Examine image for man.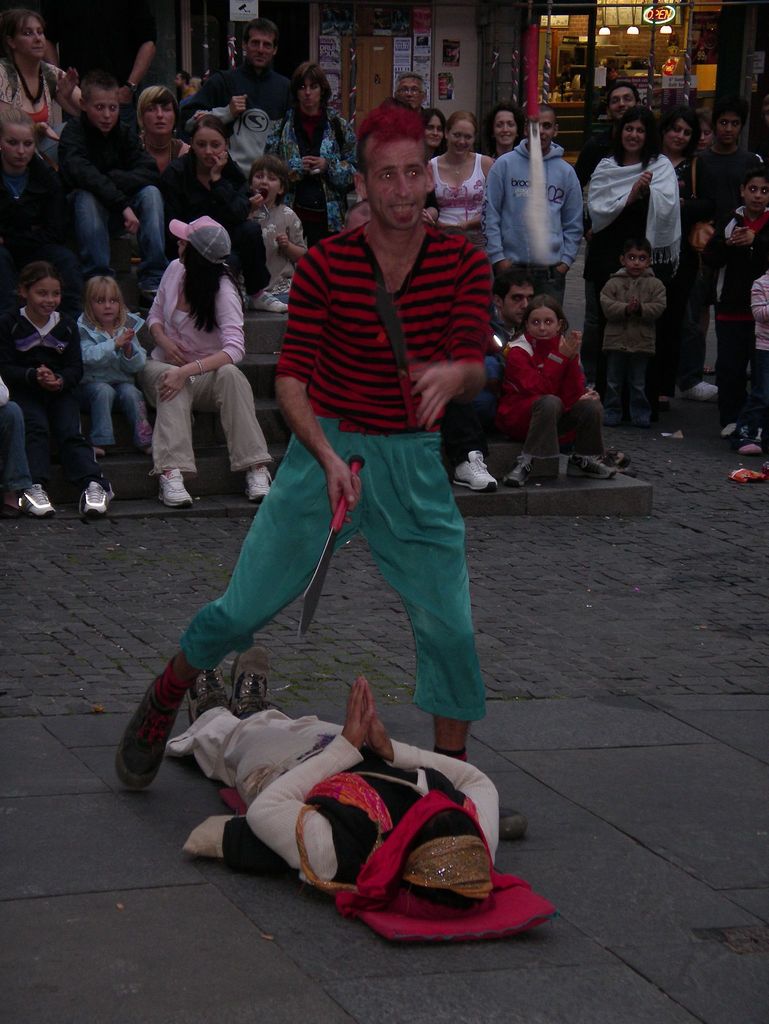
Examination result: [186,642,498,924].
